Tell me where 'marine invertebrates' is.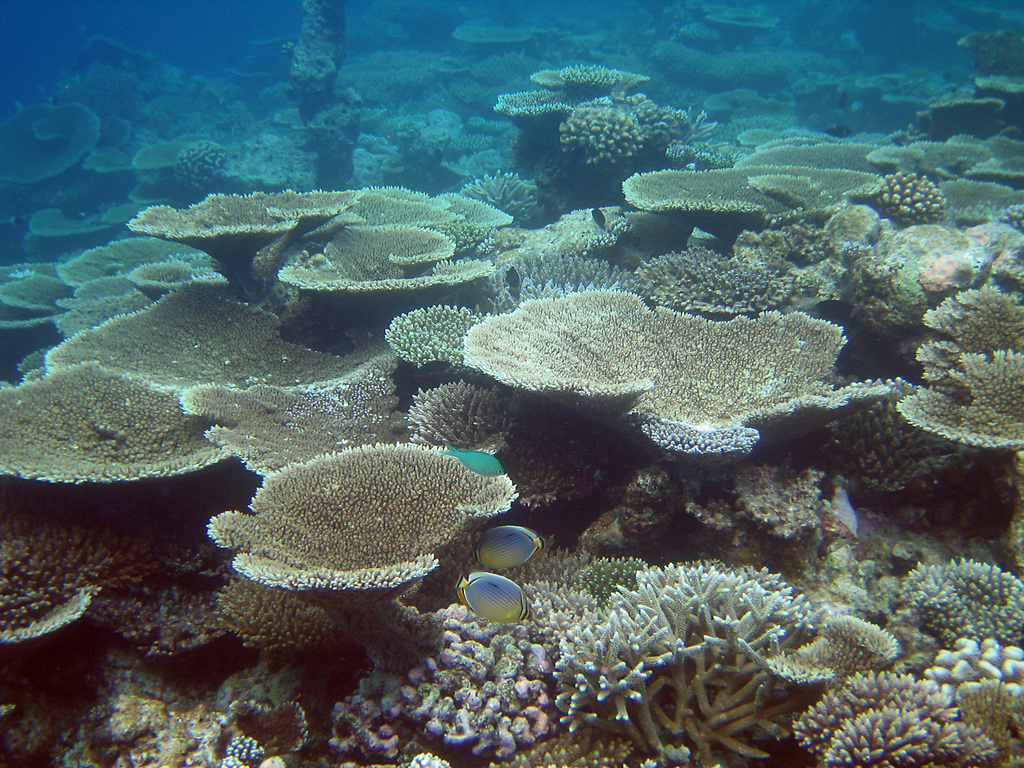
'marine invertebrates' is at BBox(872, 388, 1023, 474).
